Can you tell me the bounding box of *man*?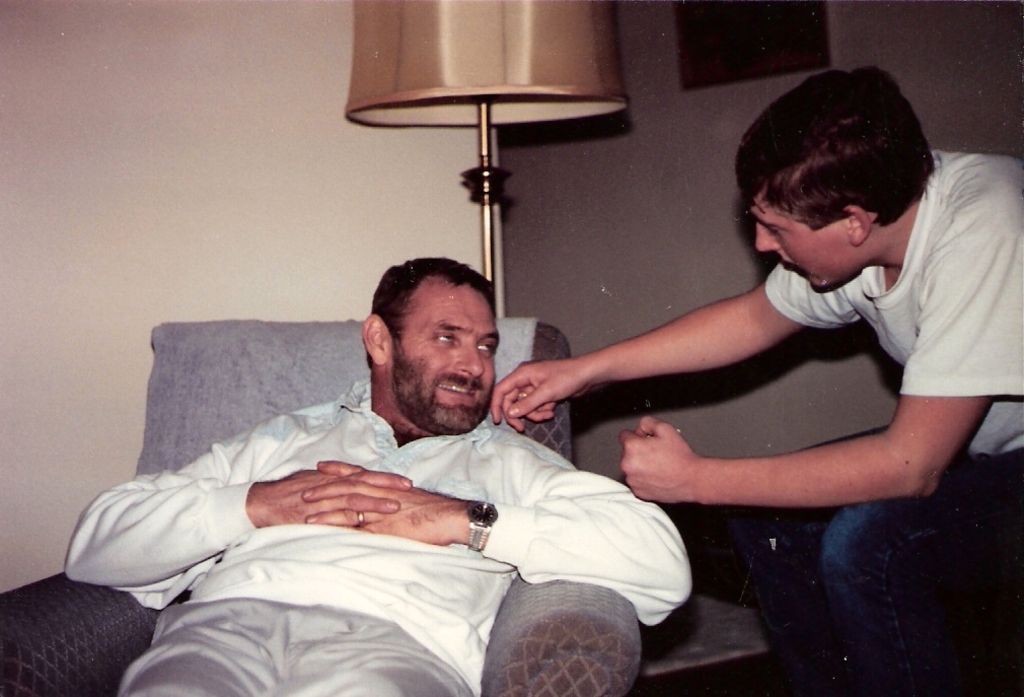
bbox(62, 255, 693, 696).
